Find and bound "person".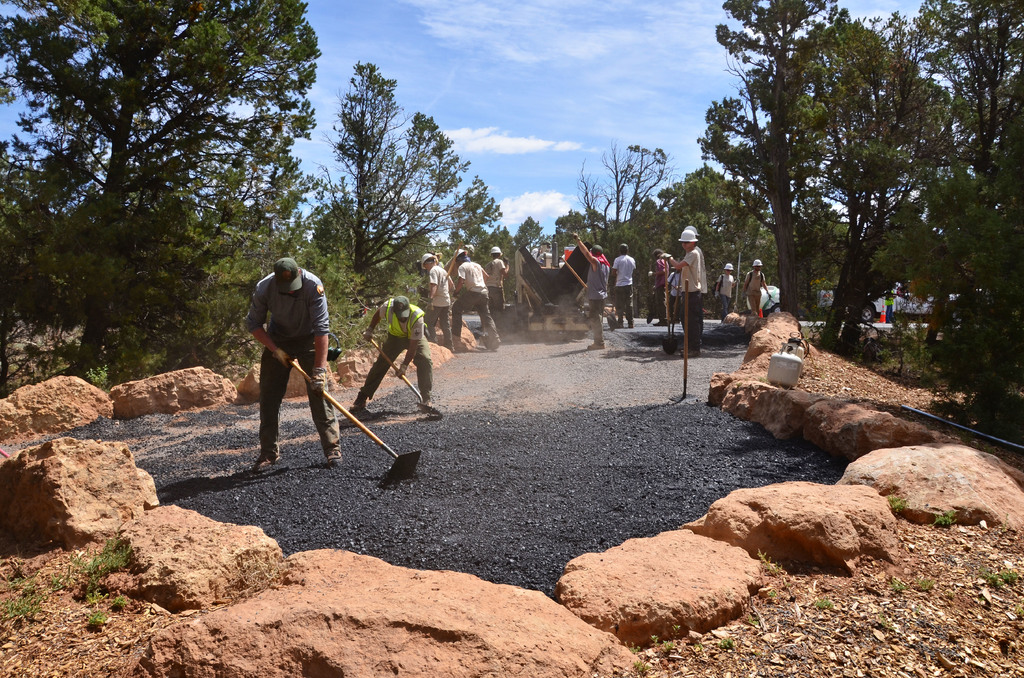
Bound: x1=244, y1=248, x2=347, y2=485.
